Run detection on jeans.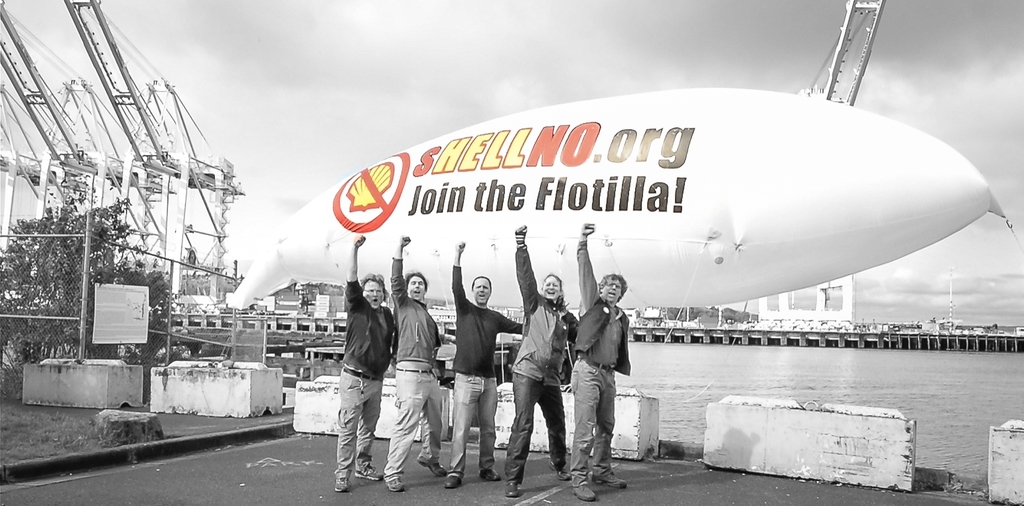
Result: bbox=[381, 367, 446, 480].
